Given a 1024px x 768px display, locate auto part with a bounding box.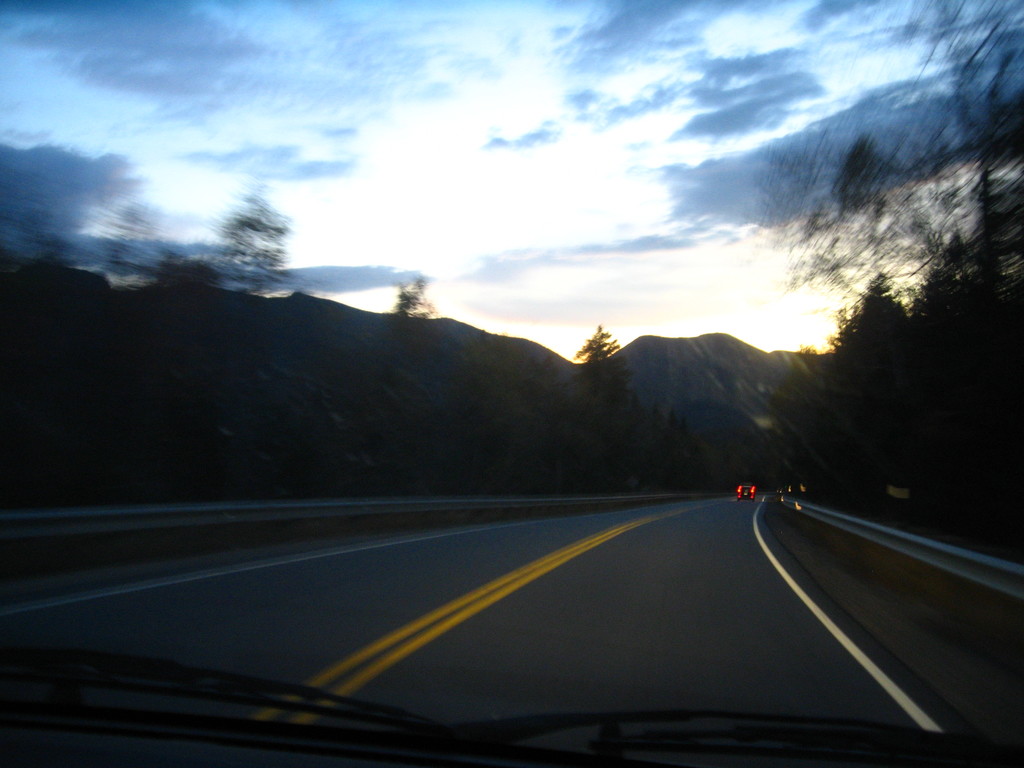
Located: {"x1": 732, "y1": 481, "x2": 752, "y2": 500}.
